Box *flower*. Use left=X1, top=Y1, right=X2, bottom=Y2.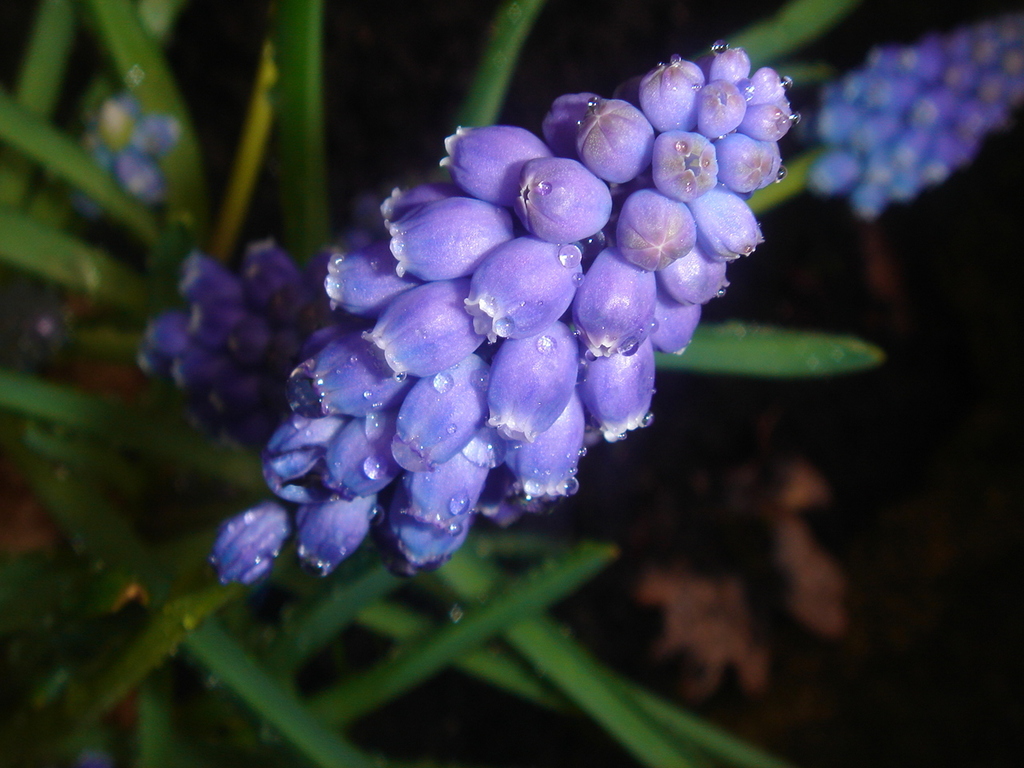
left=813, top=14, right=1023, bottom=223.
